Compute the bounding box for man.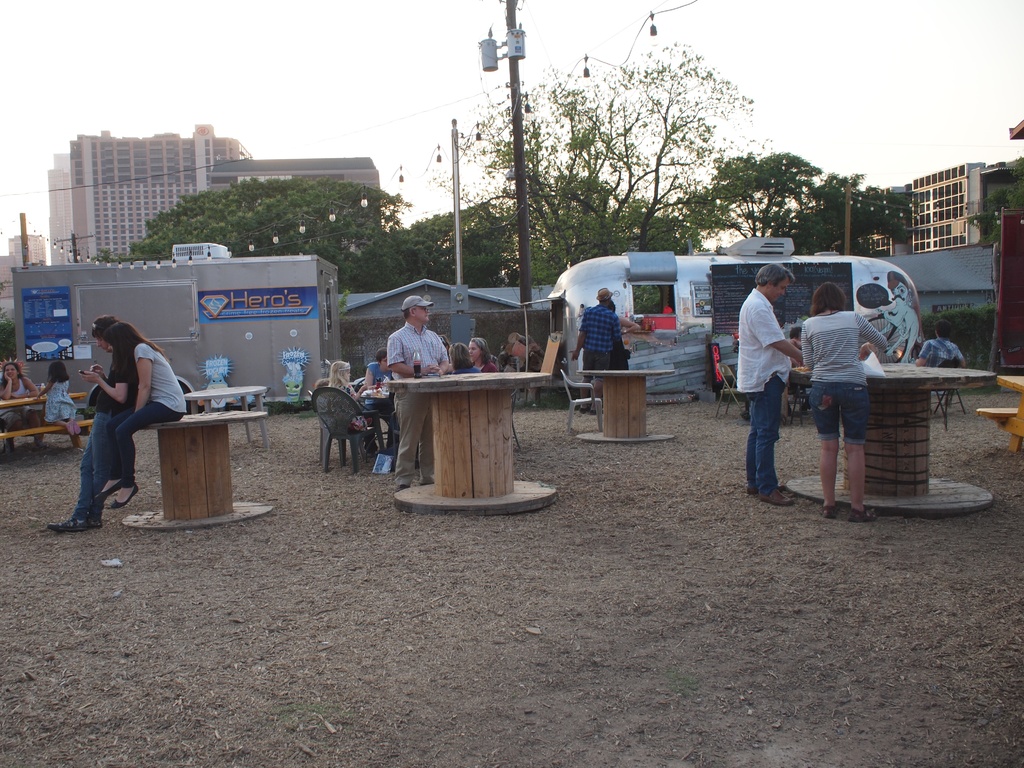
{"x1": 573, "y1": 280, "x2": 623, "y2": 403}.
